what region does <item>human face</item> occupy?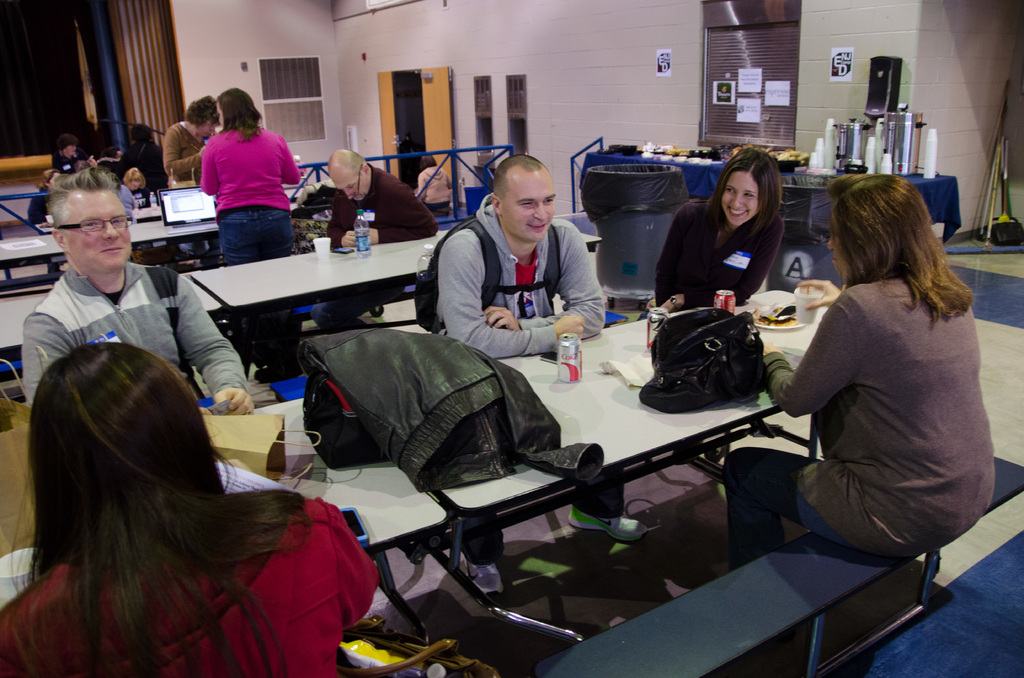
bbox=(827, 217, 843, 281).
